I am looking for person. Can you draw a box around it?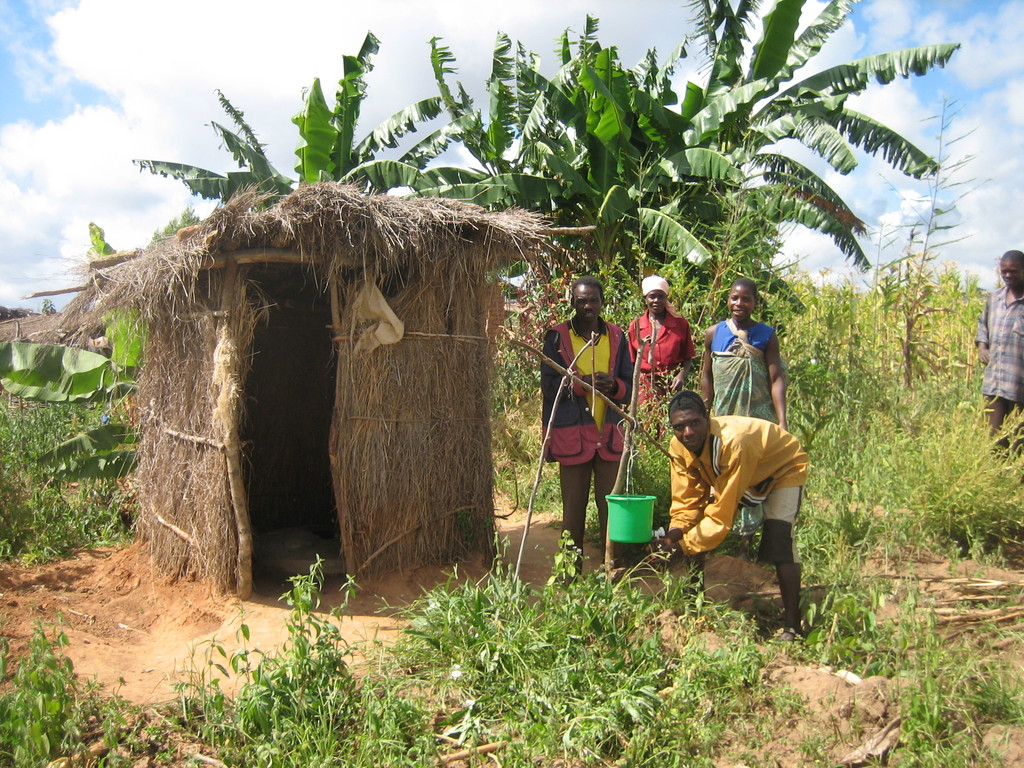
Sure, the bounding box is Rect(645, 388, 806, 648).
